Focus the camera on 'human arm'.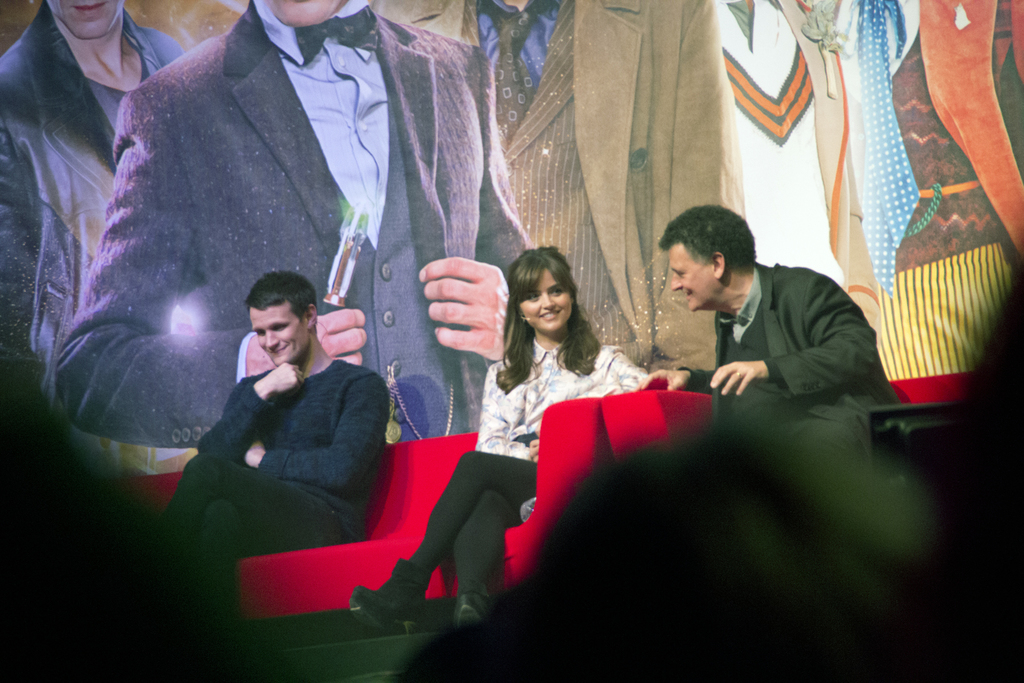
Focus region: x1=52 y1=92 x2=365 y2=446.
